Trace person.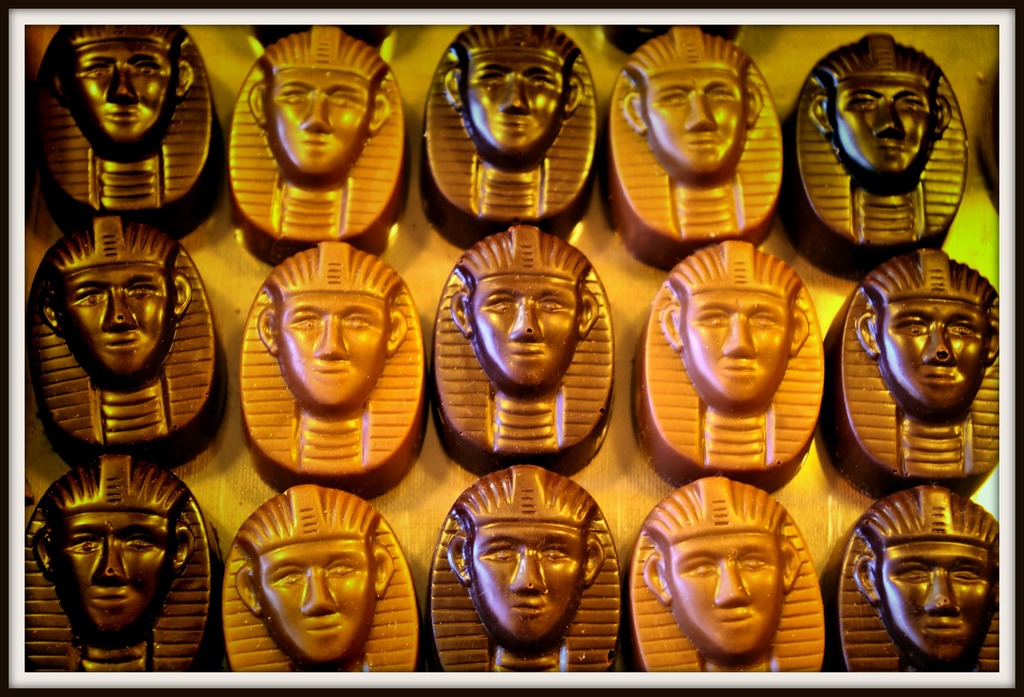
Traced to 36/217/194/445.
